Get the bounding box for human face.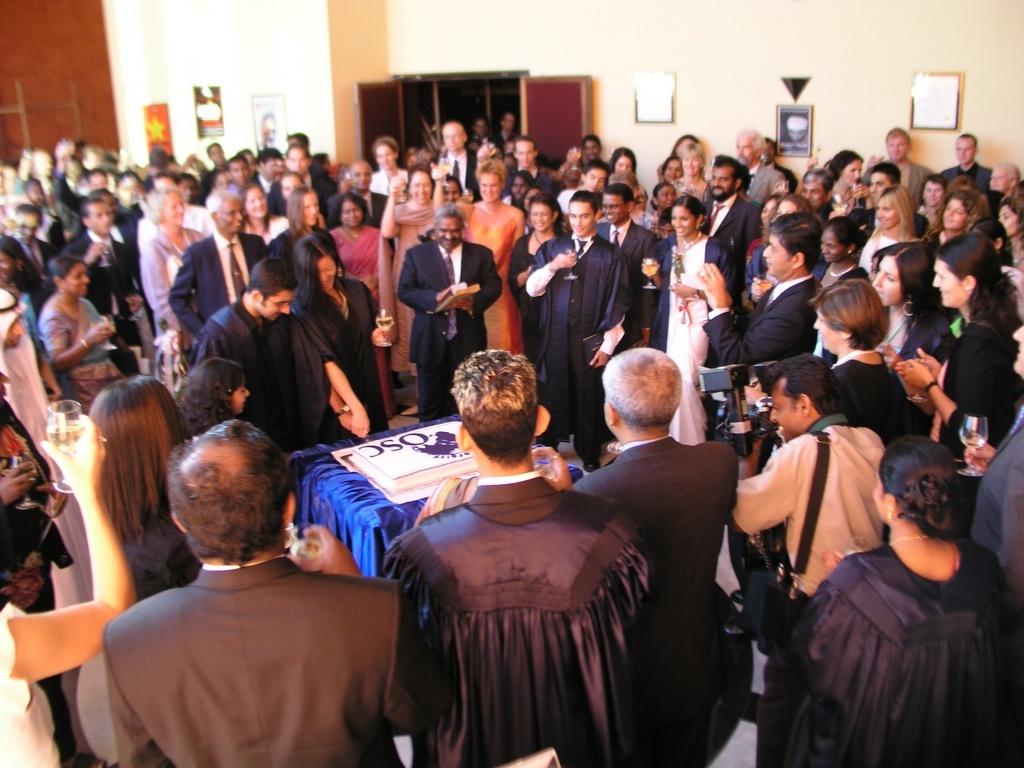
left=475, top=118, right=489, bottom=134.
